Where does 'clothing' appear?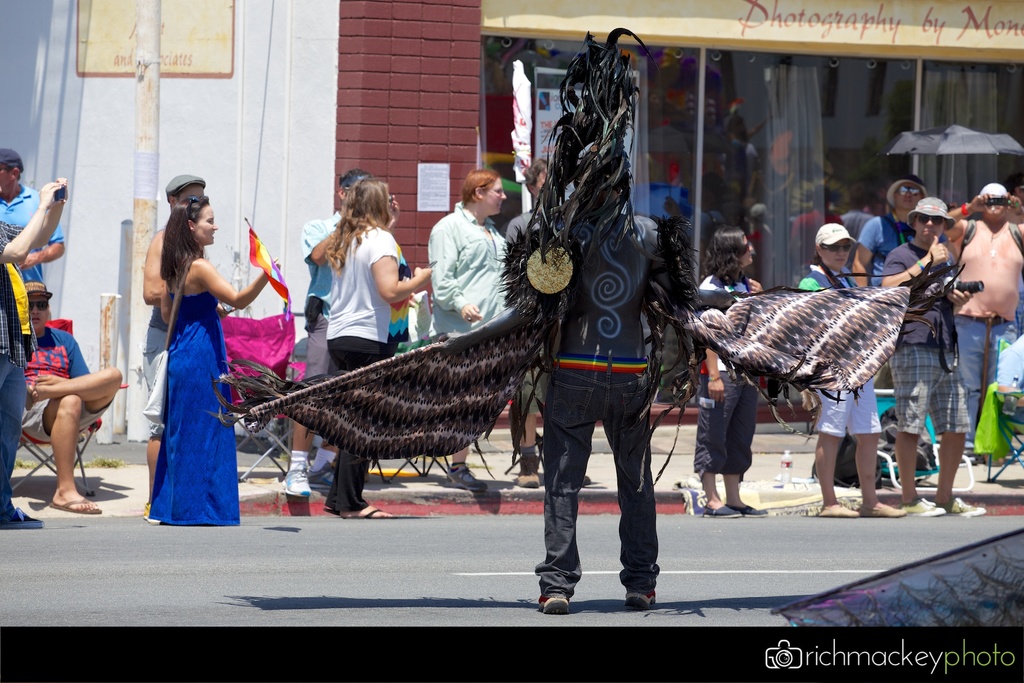
Appears at {"left": 956, "top": 220, "right": 1023, "bottom": 445}.
